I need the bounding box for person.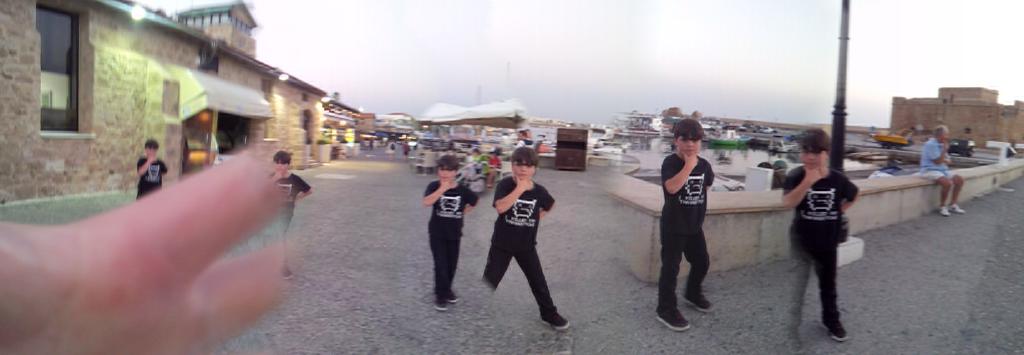
Here it is: pyautogui.locateOnScreen(652, 113, 715, 331).
